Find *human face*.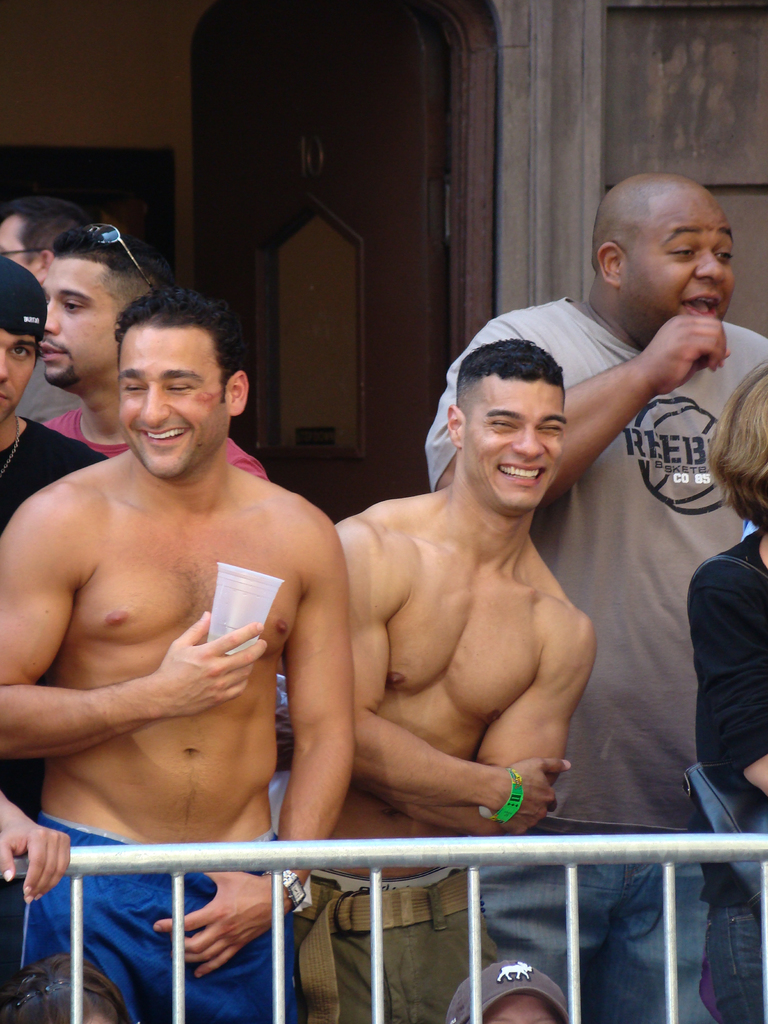
622,197,739,342.
